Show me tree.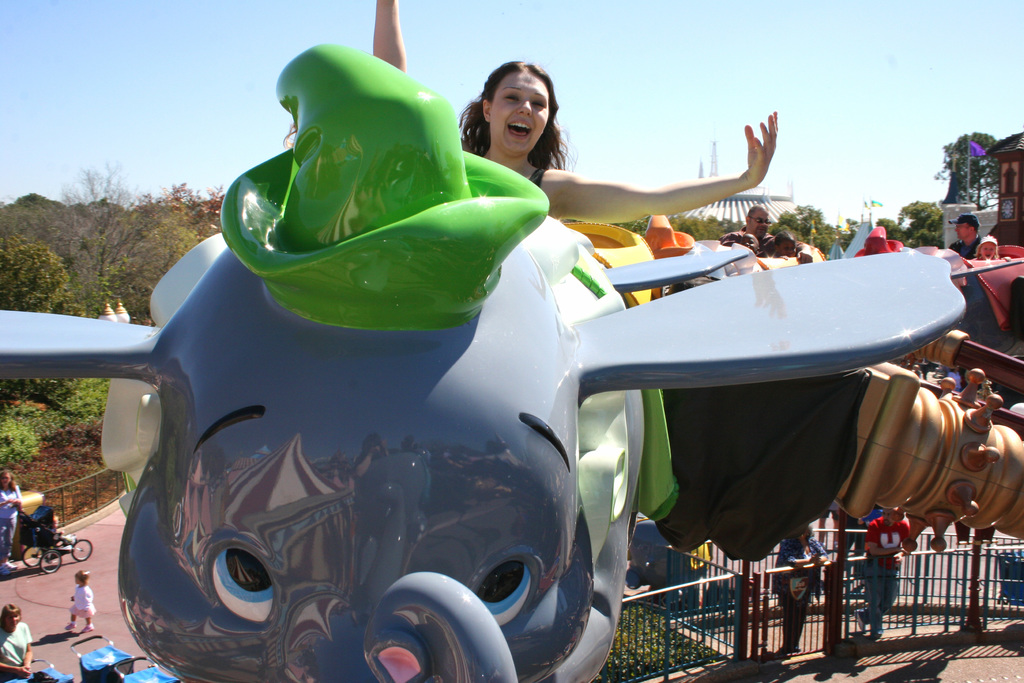
tree is here: 67,151,143,282.
